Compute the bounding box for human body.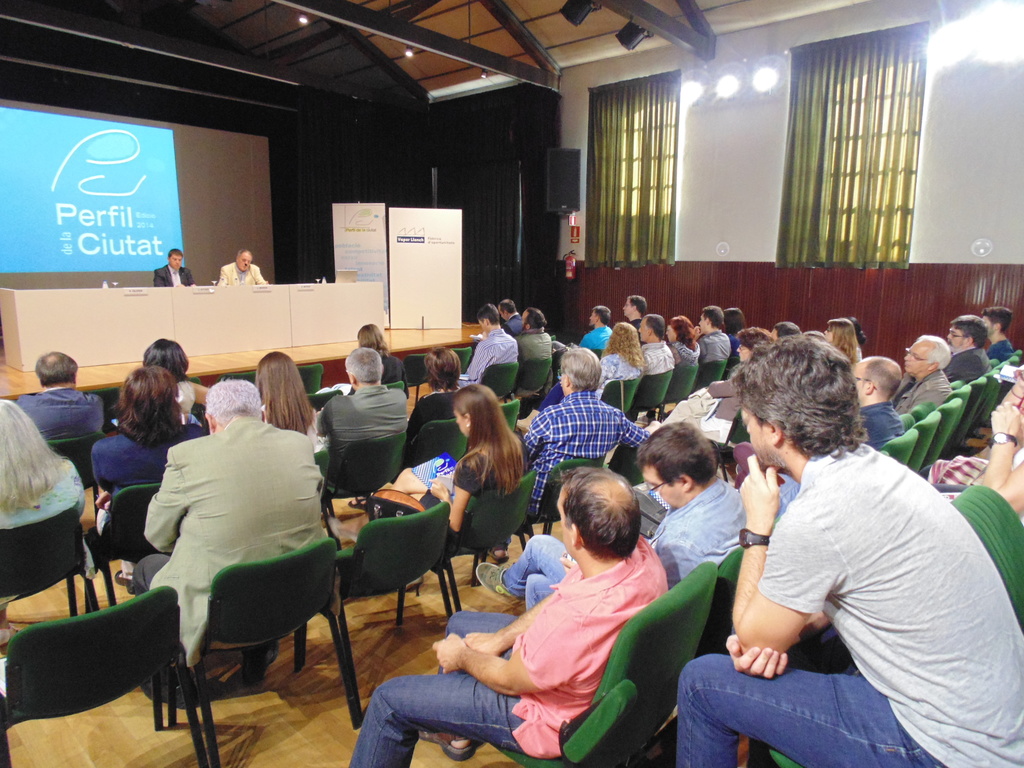
<box>593,317,650,393</box>.
